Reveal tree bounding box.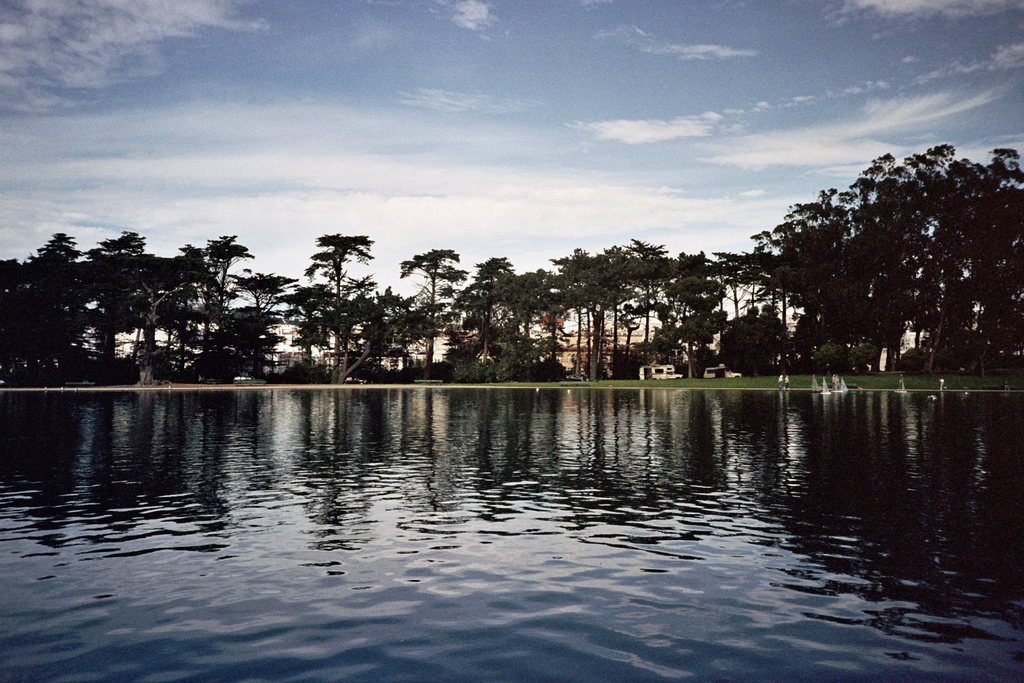
Revealed: box(284, 271, 334, 365).
